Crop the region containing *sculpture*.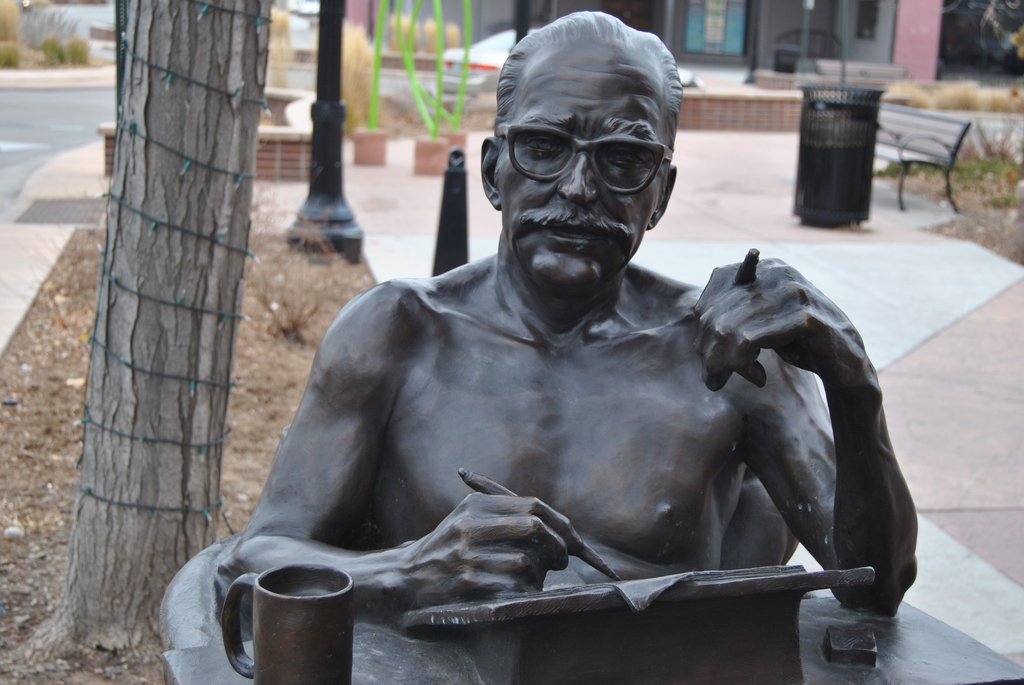
Crop region: locate(149, 9, 1023, 684).
